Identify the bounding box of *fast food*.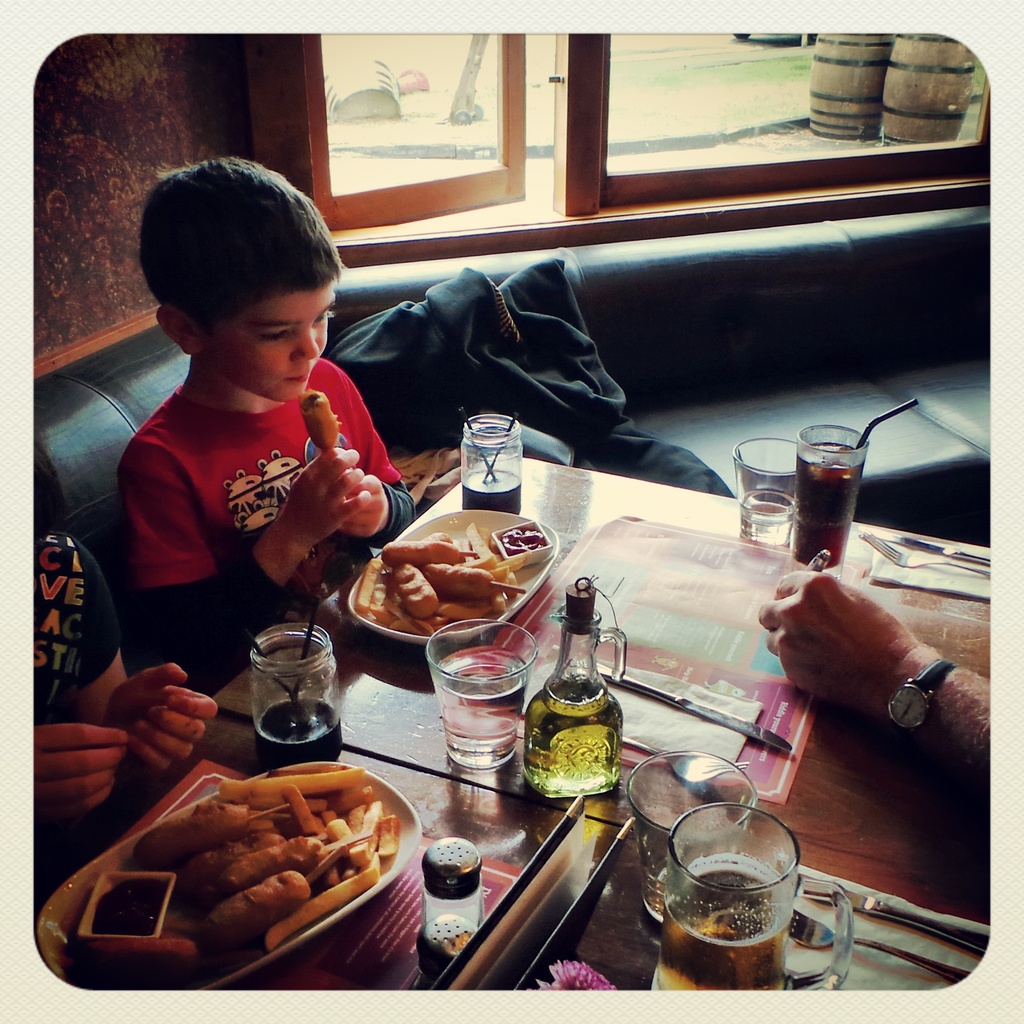
box(354, 799, 373, 843).
